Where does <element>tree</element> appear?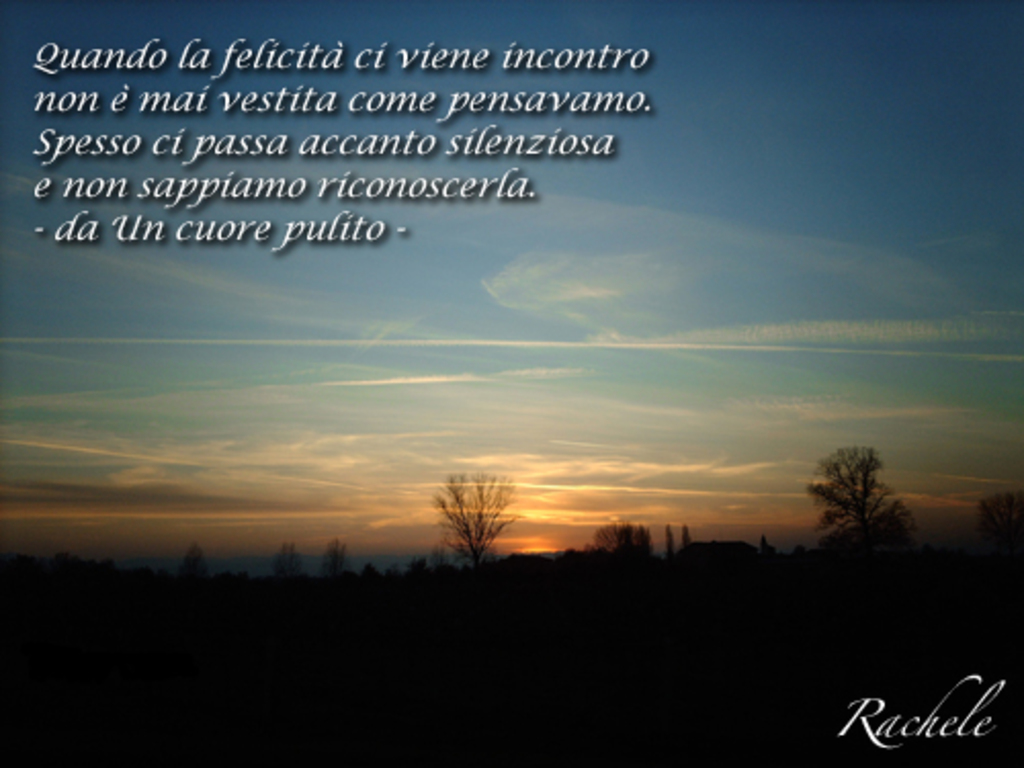
Appears at bbox=[264, 530, 305, 590].
